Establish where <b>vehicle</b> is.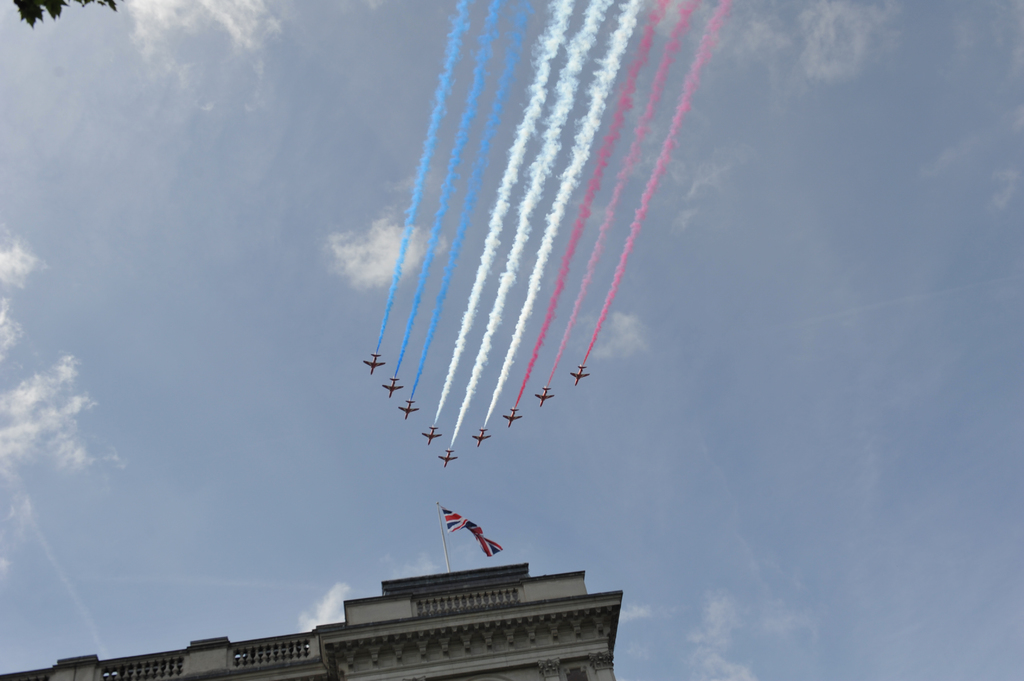
Established at BBox(383, 377, 406, 402).
